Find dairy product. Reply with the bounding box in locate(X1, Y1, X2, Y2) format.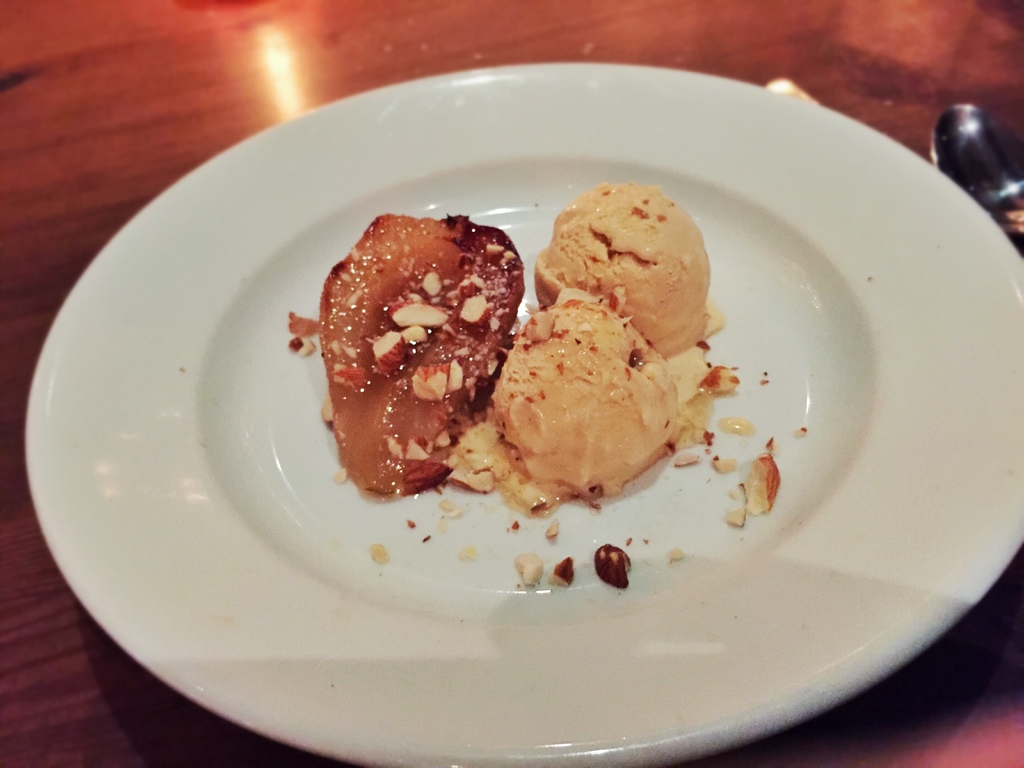
locate(531, 182, 724, 356).
